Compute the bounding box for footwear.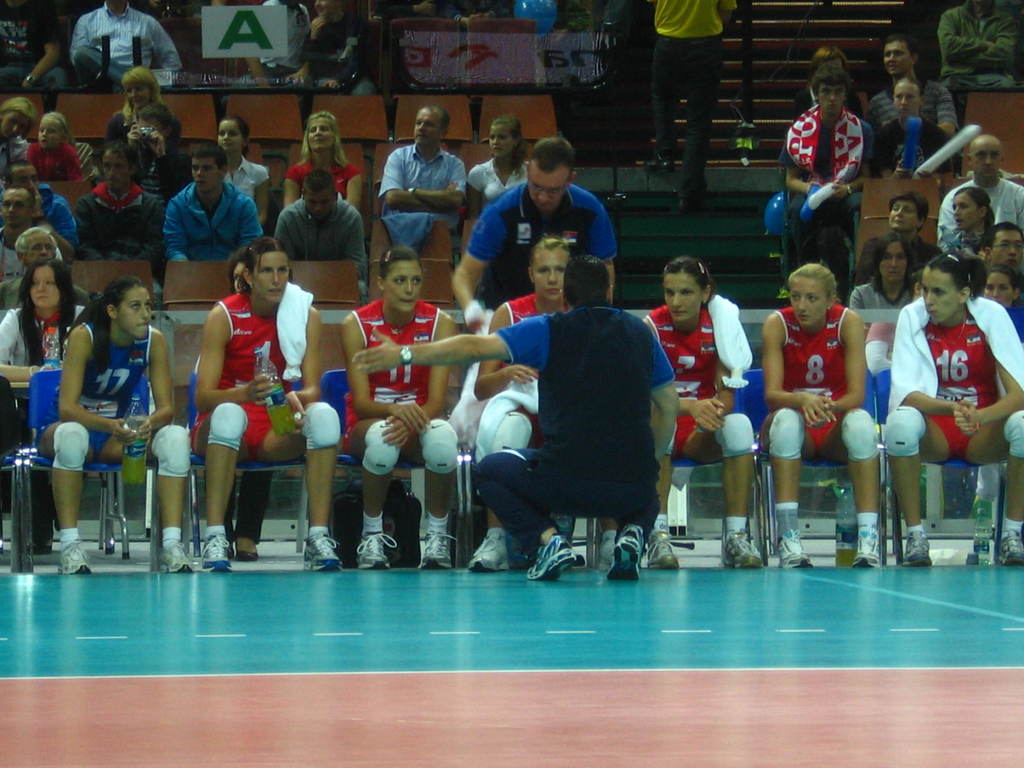
rect(721, 526, 764, 570).
